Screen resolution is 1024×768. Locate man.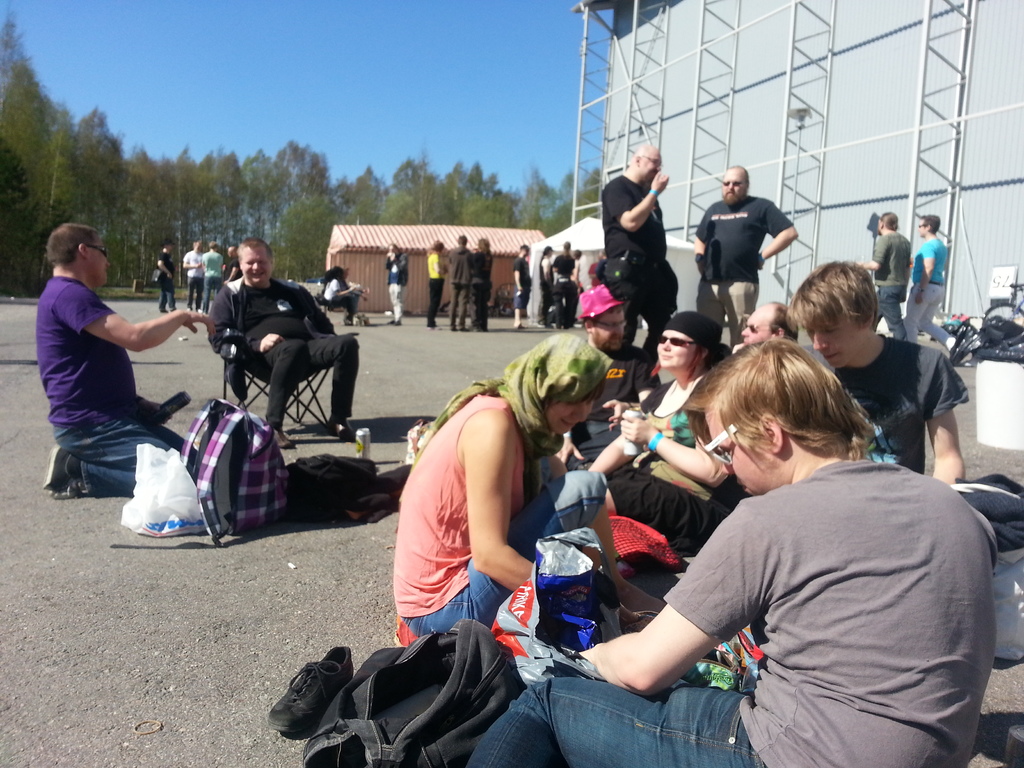
{"x1": 223, "y1": 244, "x2": 244, "y2": 282}.
